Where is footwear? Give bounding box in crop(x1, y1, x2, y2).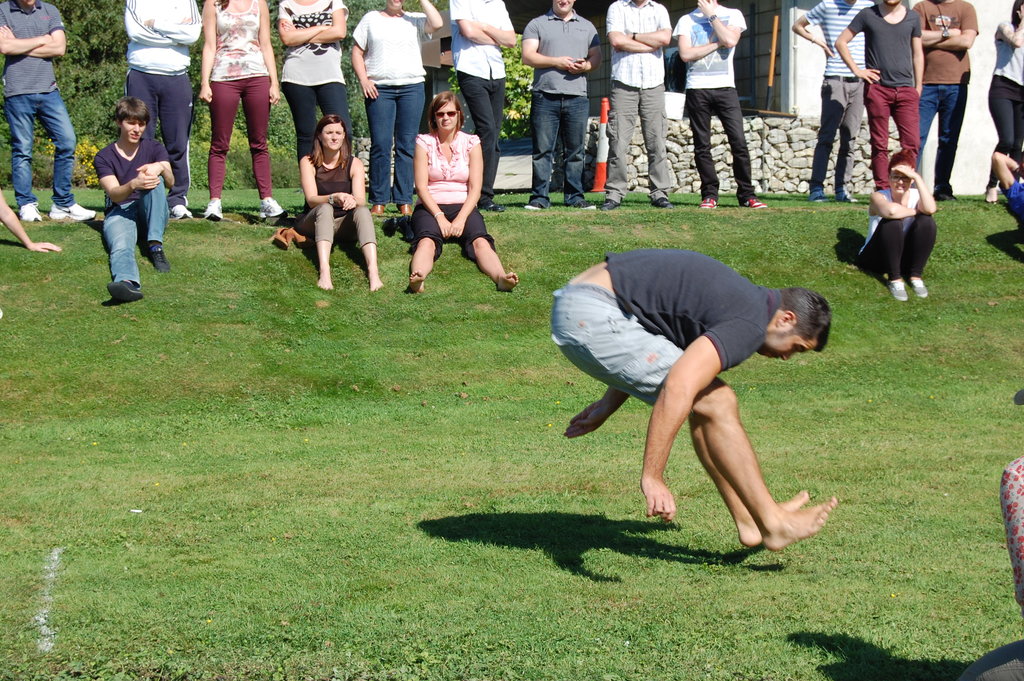
crop(598, 199, 618, 213).
